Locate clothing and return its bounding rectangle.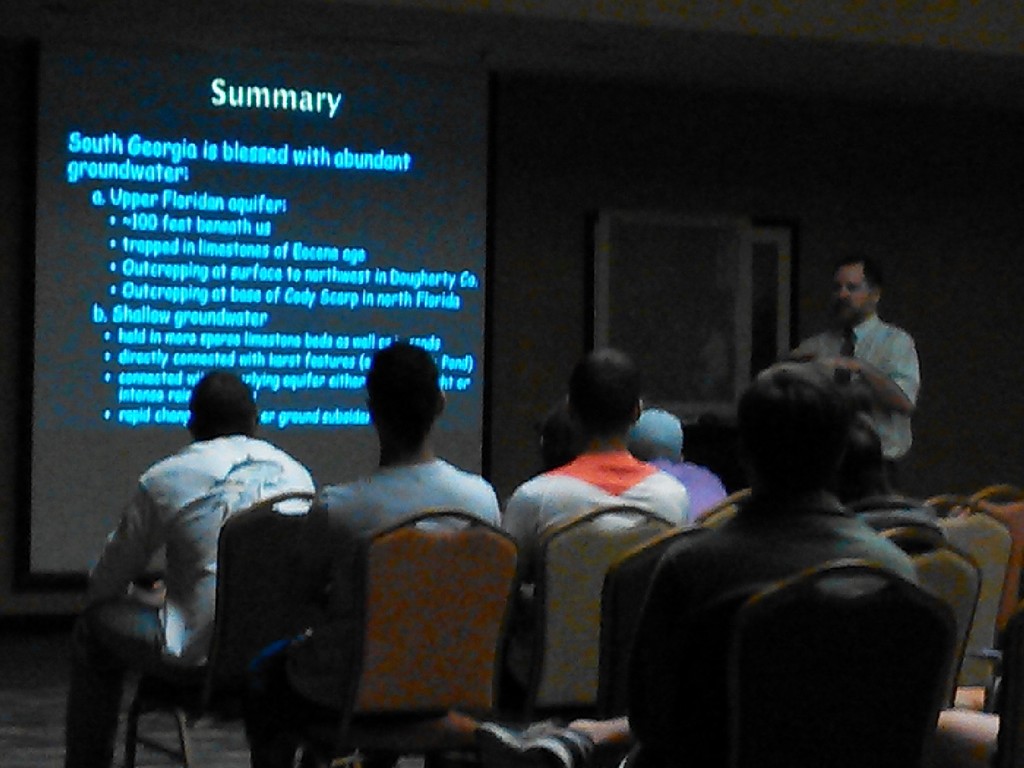
locate(653, 460, 730, 529).
